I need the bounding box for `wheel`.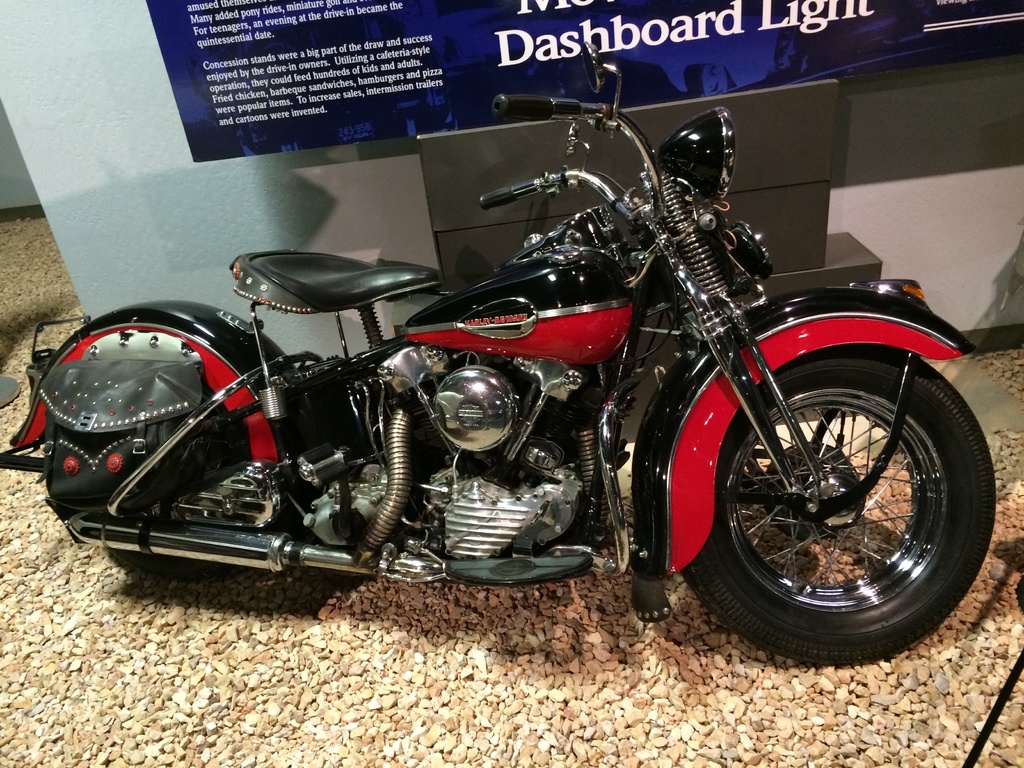
Here it is: box=[687, 345, 983, 650].
